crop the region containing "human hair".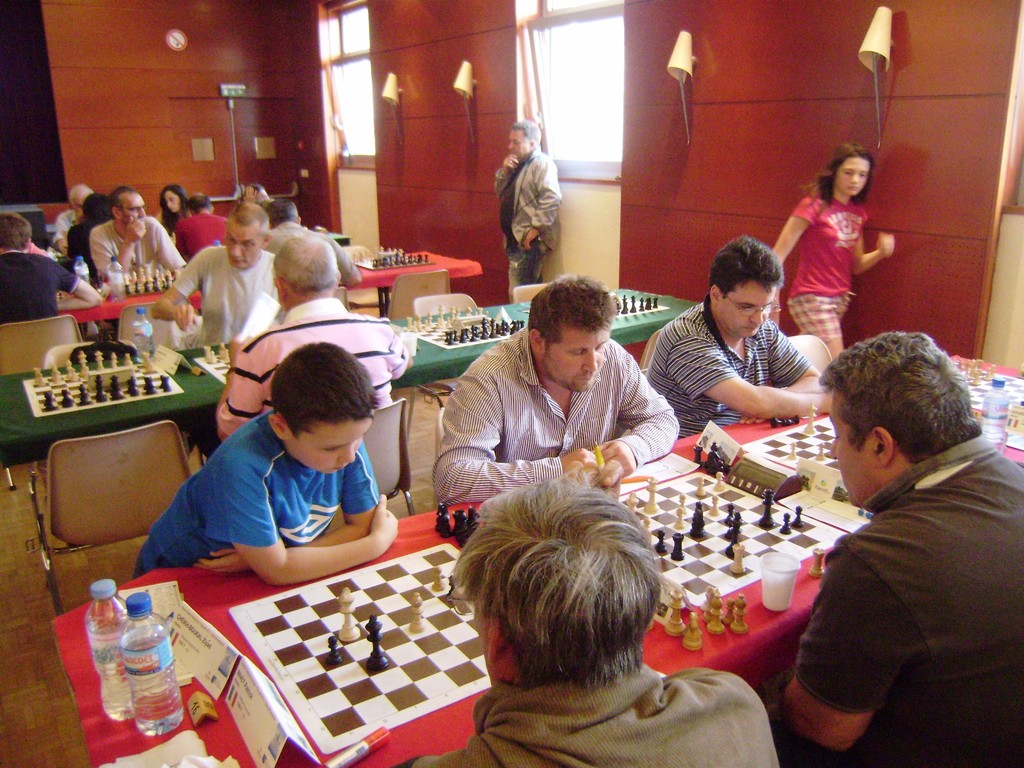
Crop region: bbox=(429, 486, 687, 724).
